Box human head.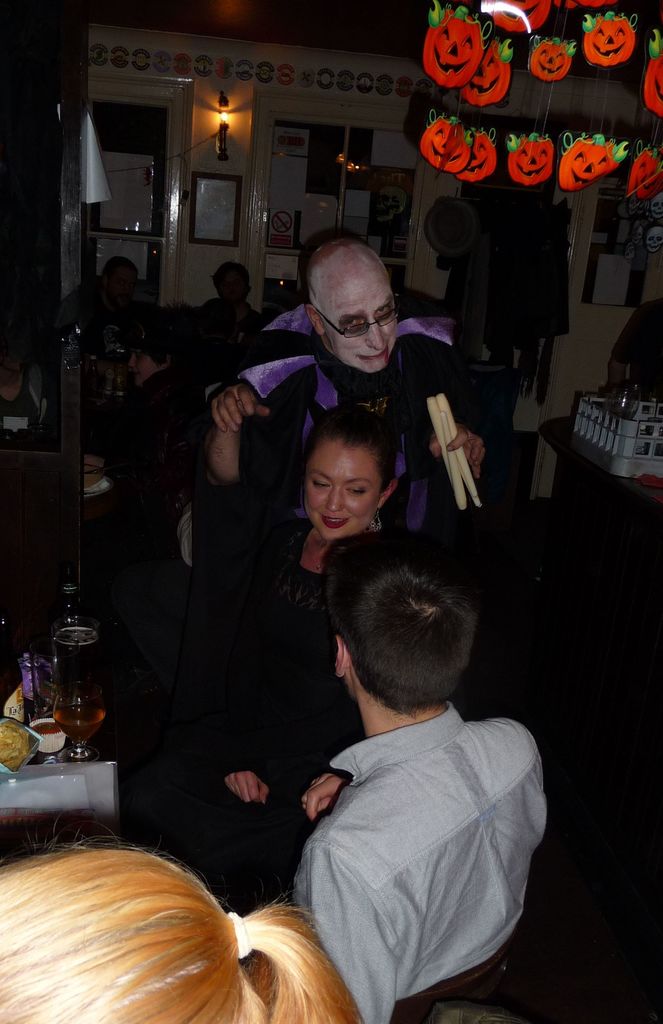
BBox(130, 331, 176, 385).
